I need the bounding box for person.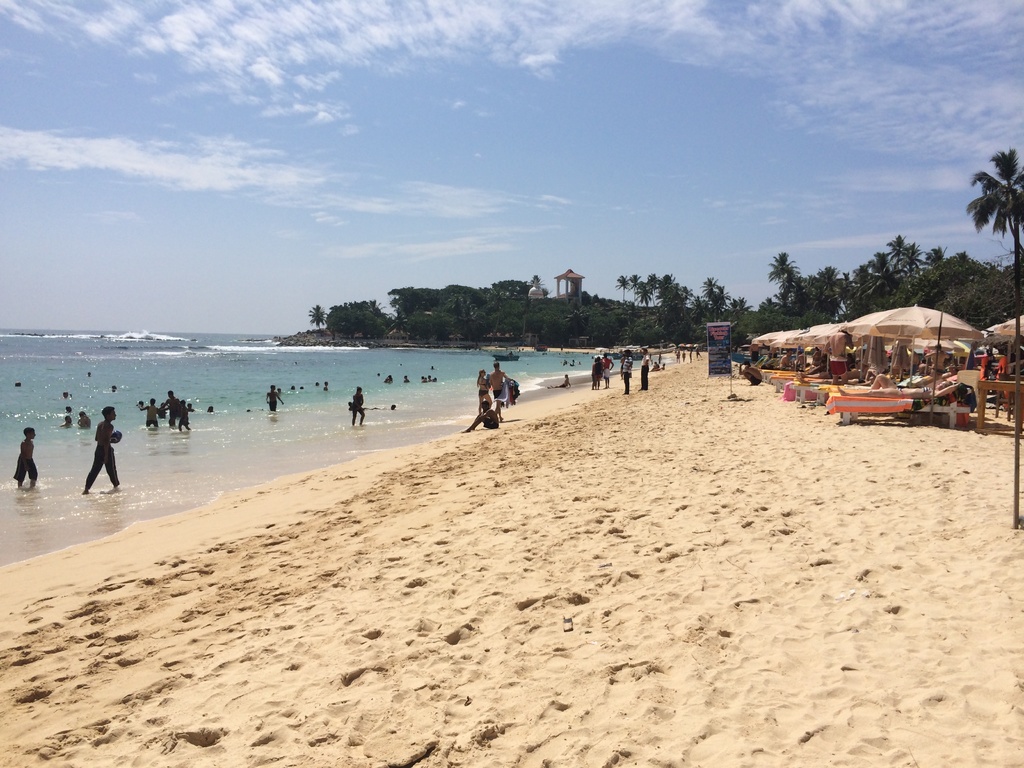
Here it is: l=463, t=402, r=499, b=432.
